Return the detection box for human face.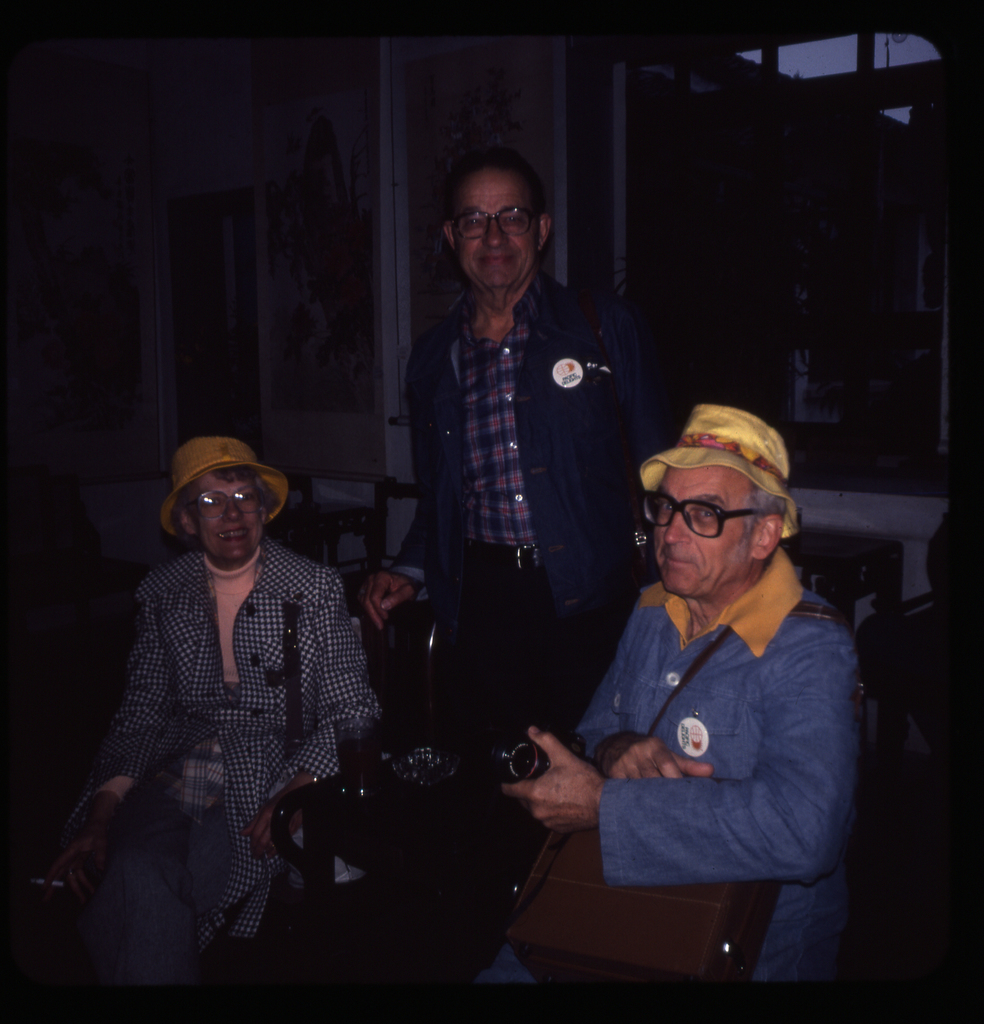
l=456, t=166, r=536, b=285.
